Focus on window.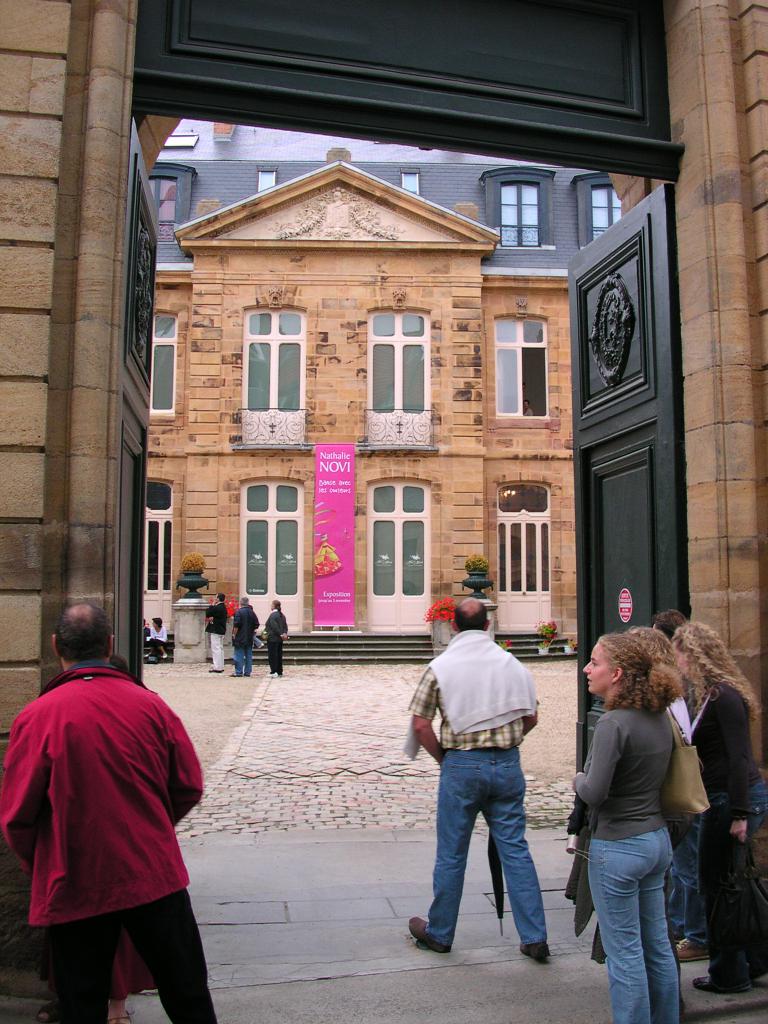
Focused at 589/182/630/242.
